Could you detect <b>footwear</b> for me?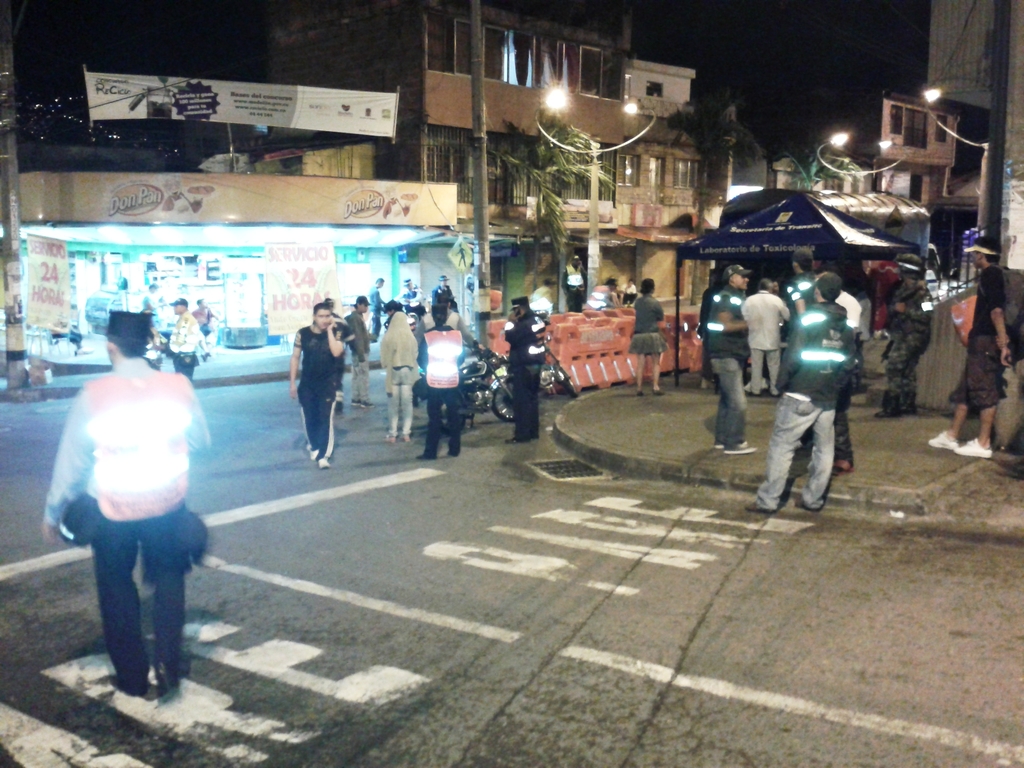
Detection result: Rect(797, 498, 816, 514).
